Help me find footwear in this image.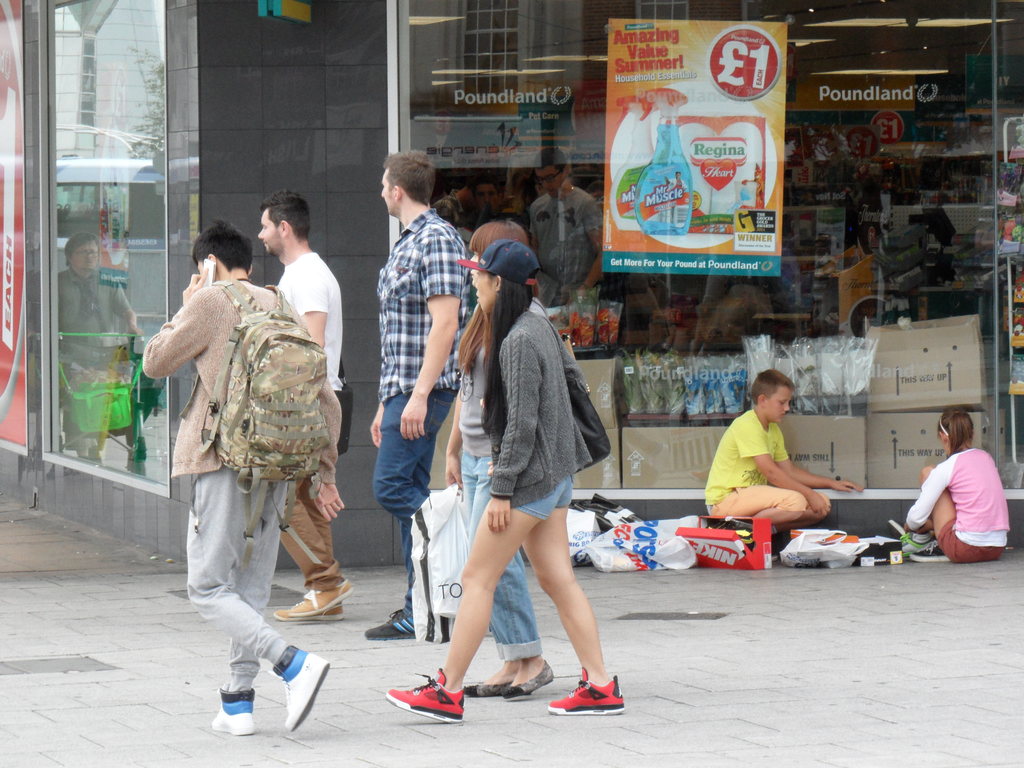
Found it: detection(707, 520, 755, 548).
